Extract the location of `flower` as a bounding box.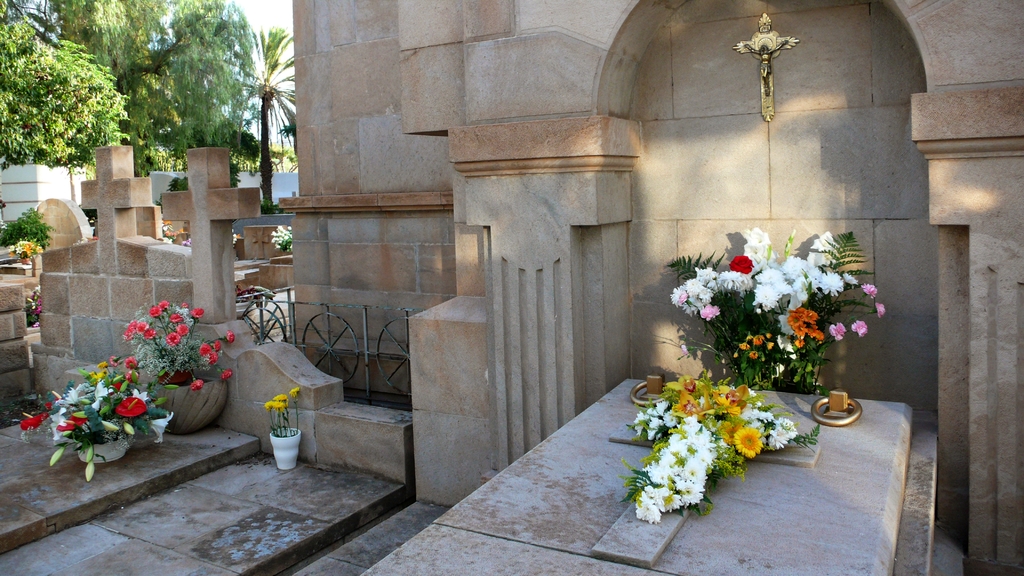
147:305:163:321.
